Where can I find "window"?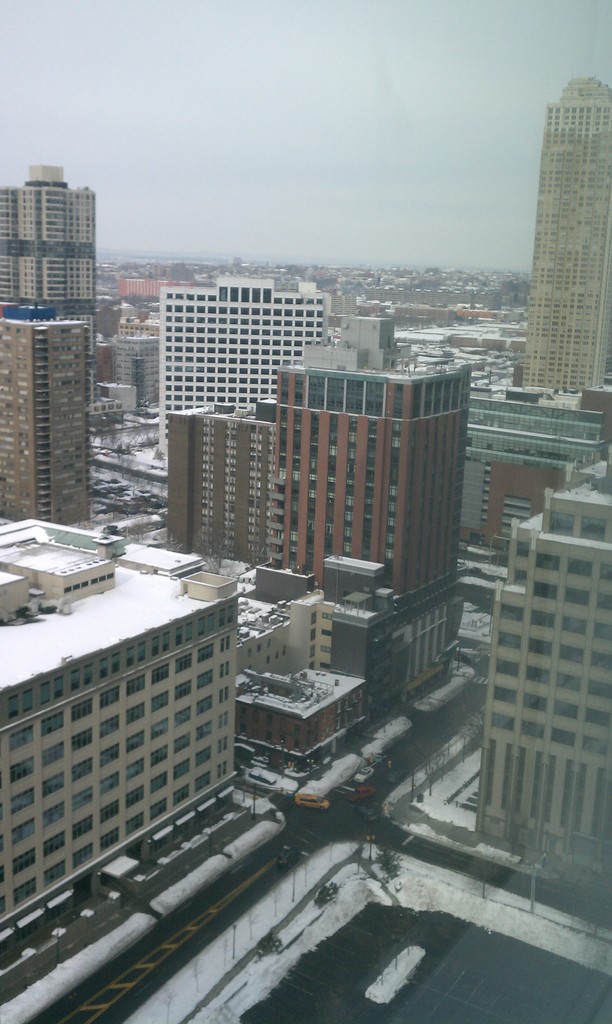
You can find it at l=581, t=736, r=607, b=757.
